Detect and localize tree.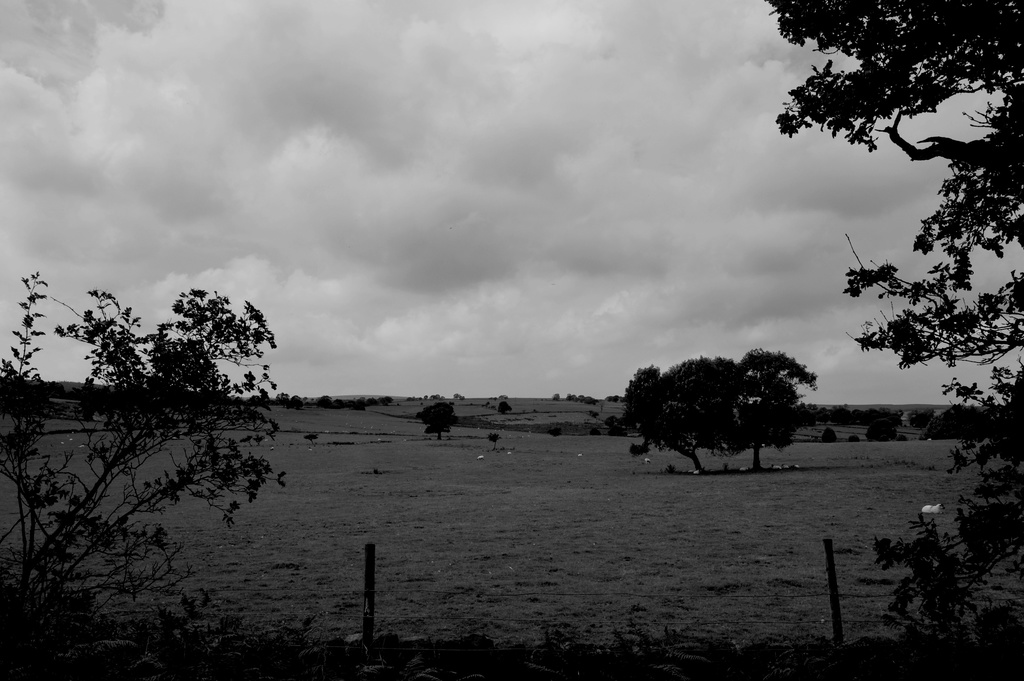
Localized at rect(764, 0, 1023, 680).
